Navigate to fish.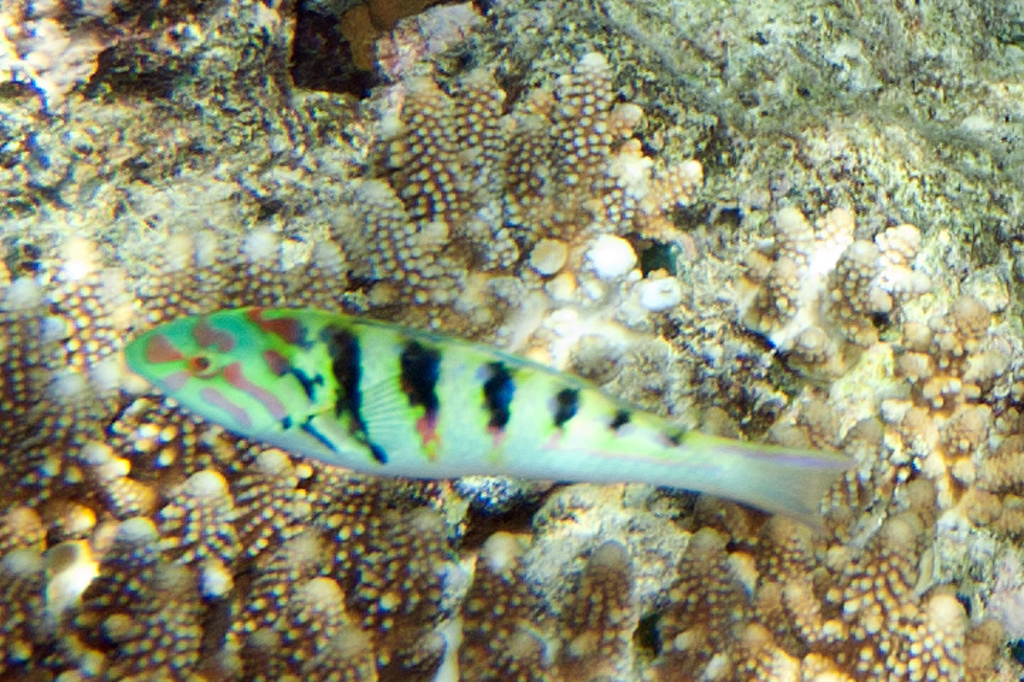
Navigation target: [112, 288, 858, 533].
